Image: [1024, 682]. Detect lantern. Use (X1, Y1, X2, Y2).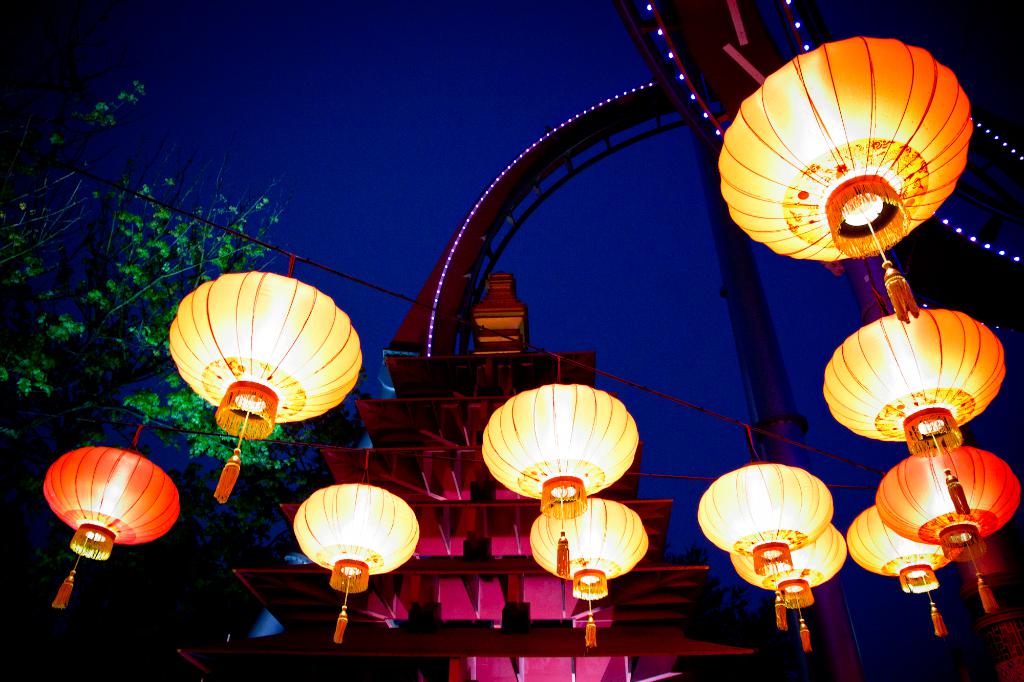
(726, 519, 849, 652).
